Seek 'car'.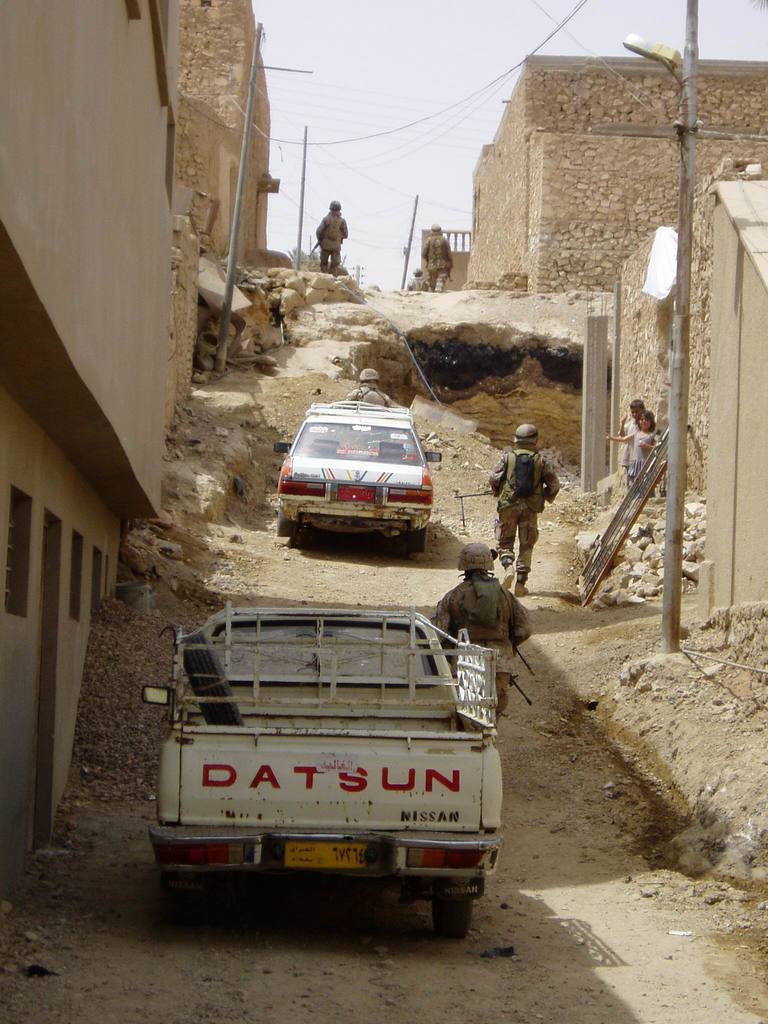
280/405/437/542.
